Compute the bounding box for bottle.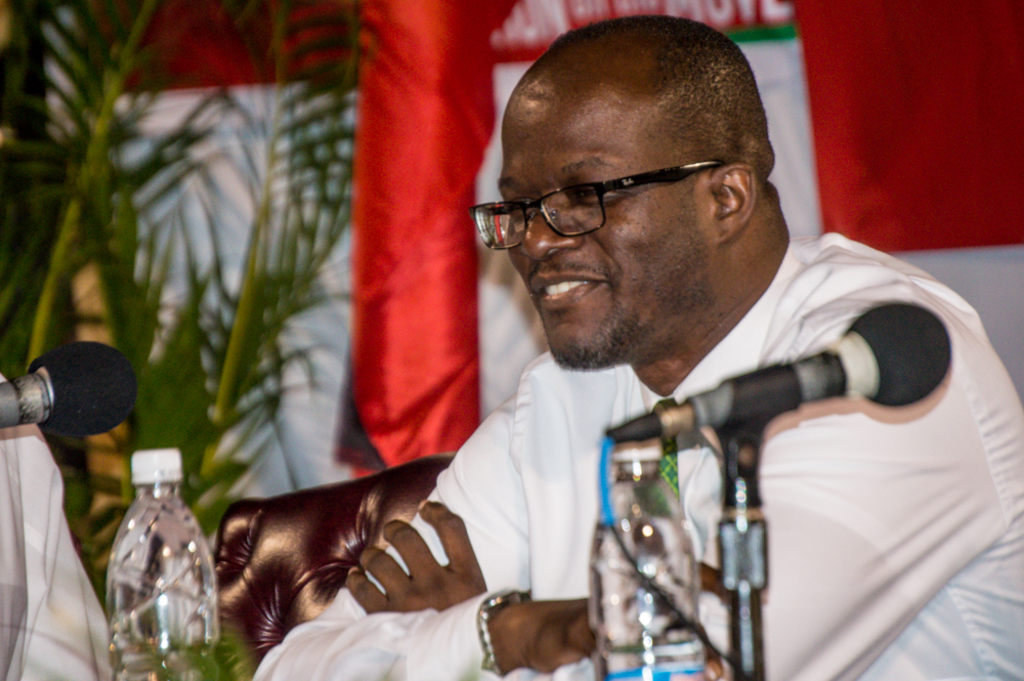
box(584, 432, 709, 680).
